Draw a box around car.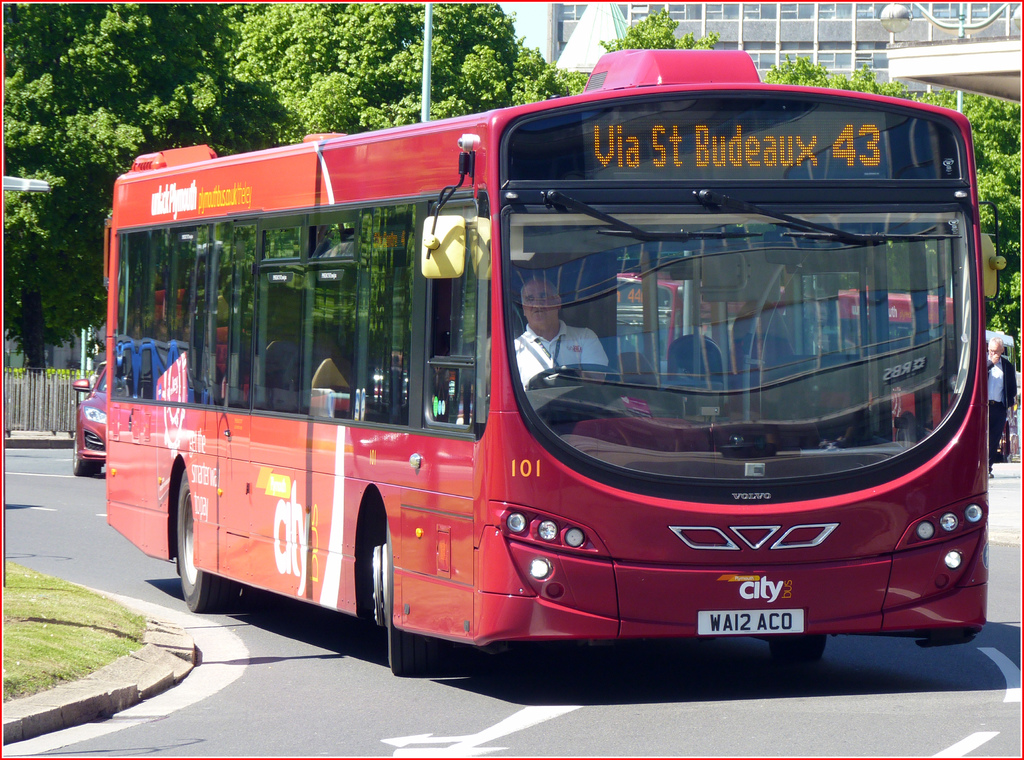
l=70, t=366, r=107, b=475.
